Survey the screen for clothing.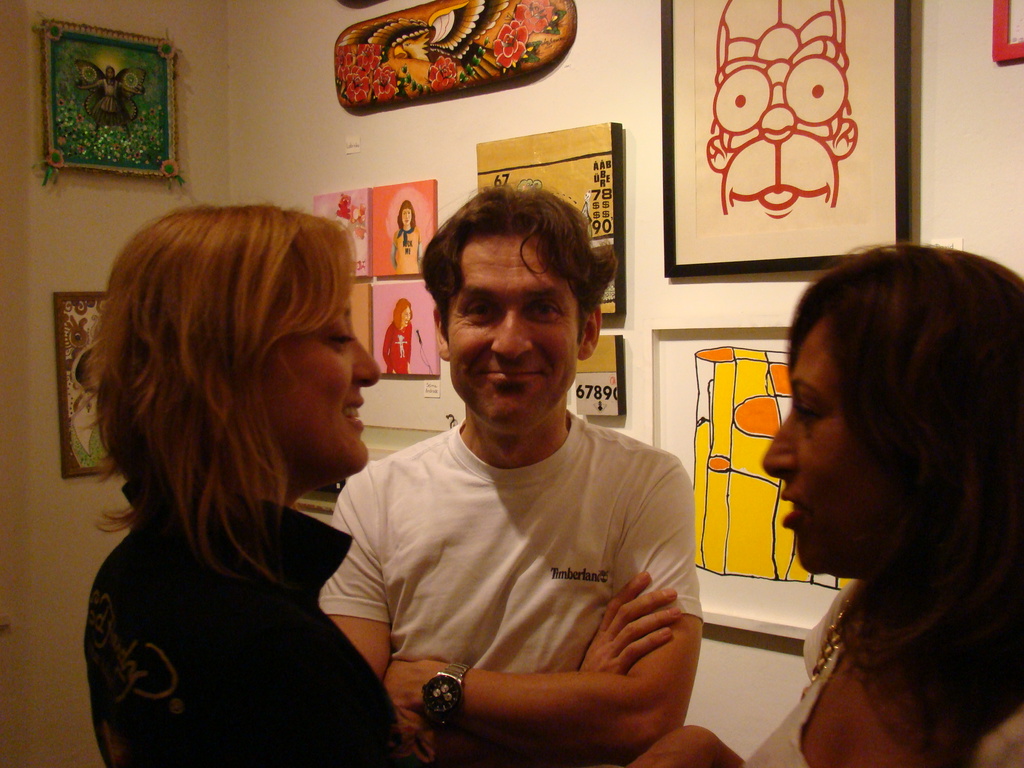
Survey found: select_region(739, 582, 1023, 767).
